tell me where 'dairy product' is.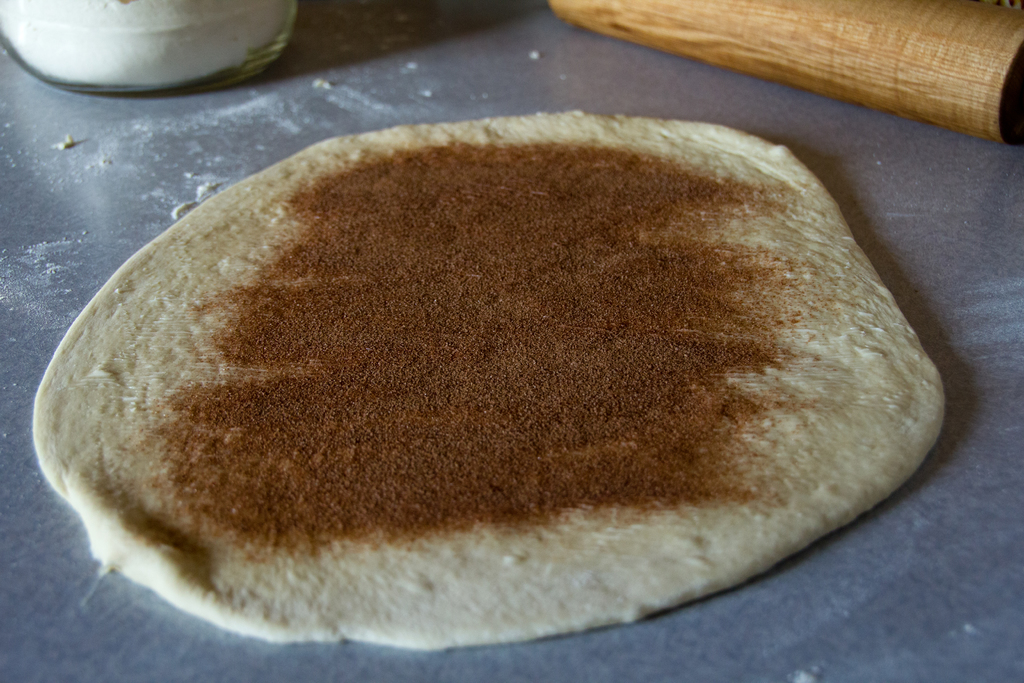
'dairy product' is at 30 106 947 644.
